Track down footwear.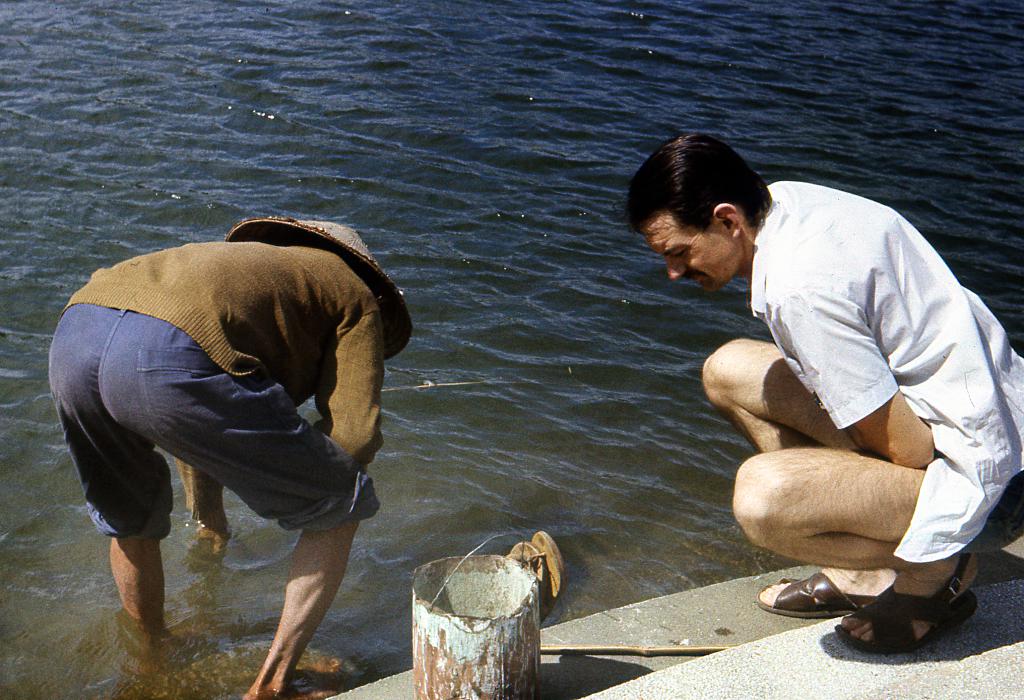
Tracked to [826,589,970,655].
